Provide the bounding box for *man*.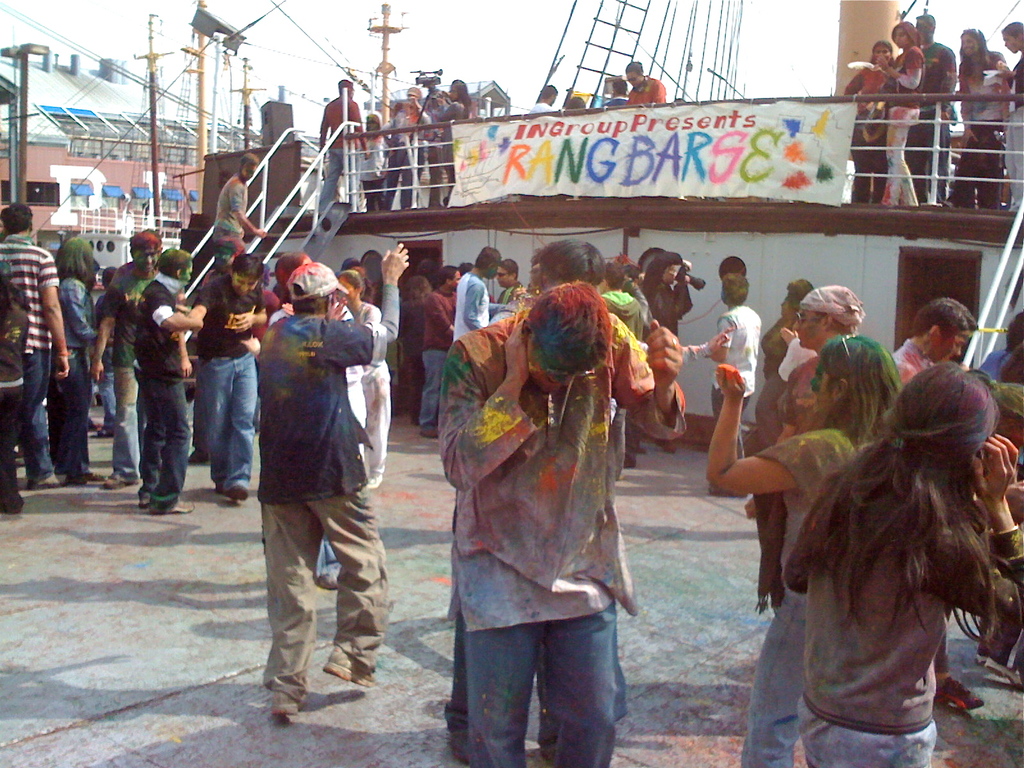
{"x1": 737, "y1": 283, "x2": 875, "y2": 510}.
